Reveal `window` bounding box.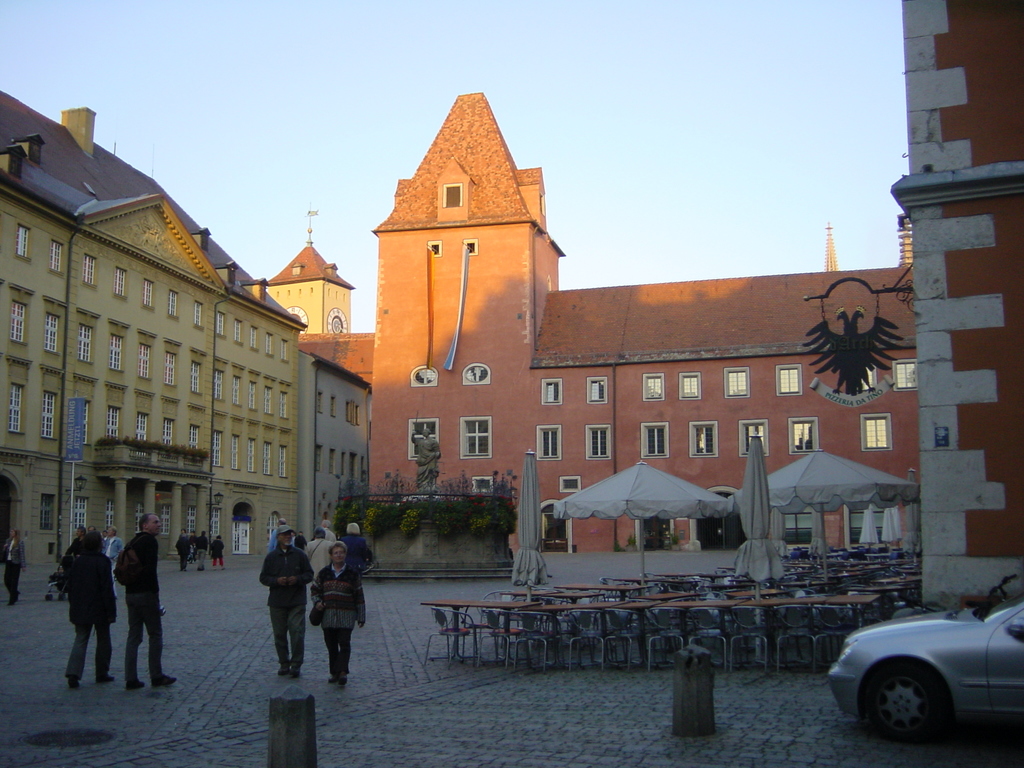
Revealed: region(774, 368, 803, 397).
